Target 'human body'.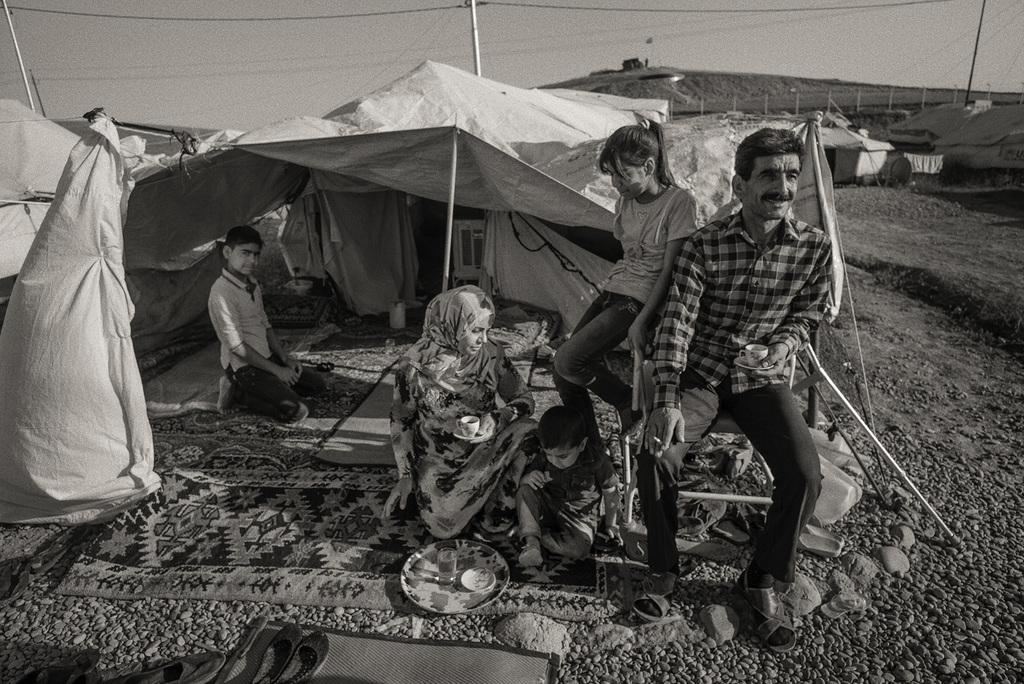
Target region: 502,408,621,593.
